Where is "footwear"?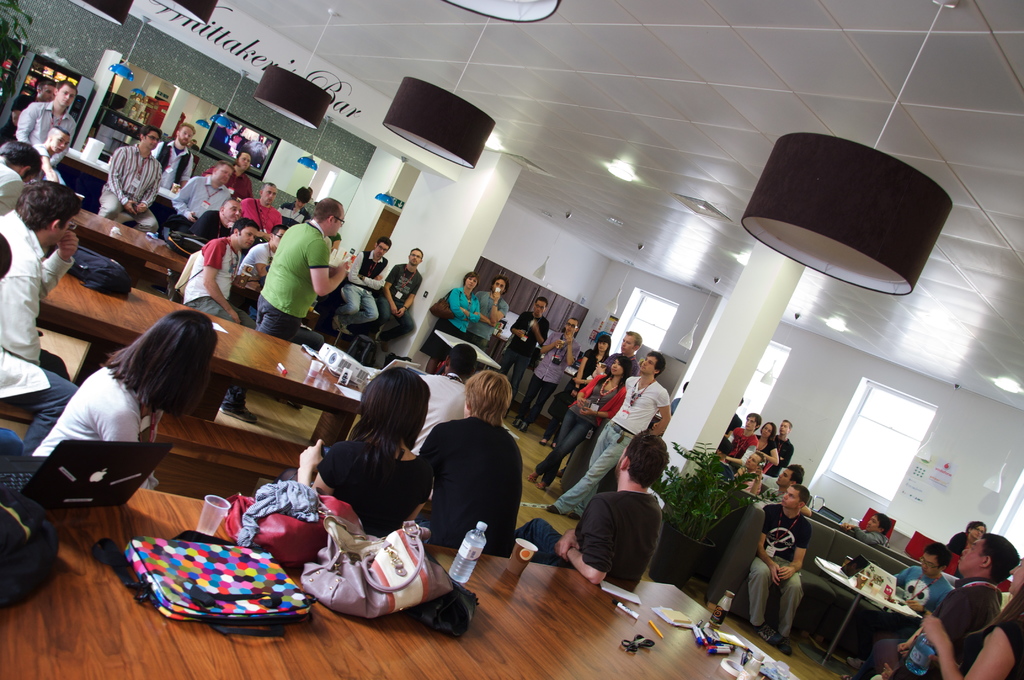
[753, 626, 773, 640].
